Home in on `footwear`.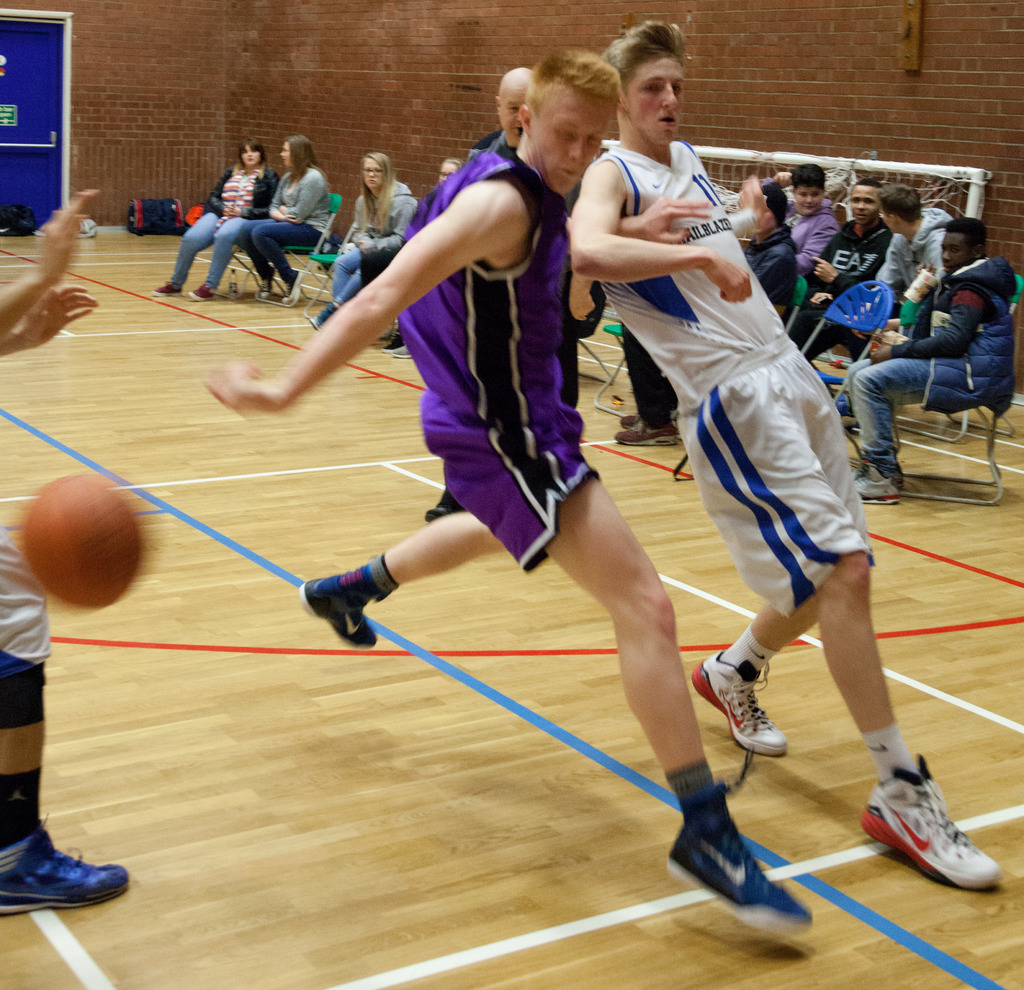
Homed in at (x1=854, y1=471, x2=904, y2=505).
